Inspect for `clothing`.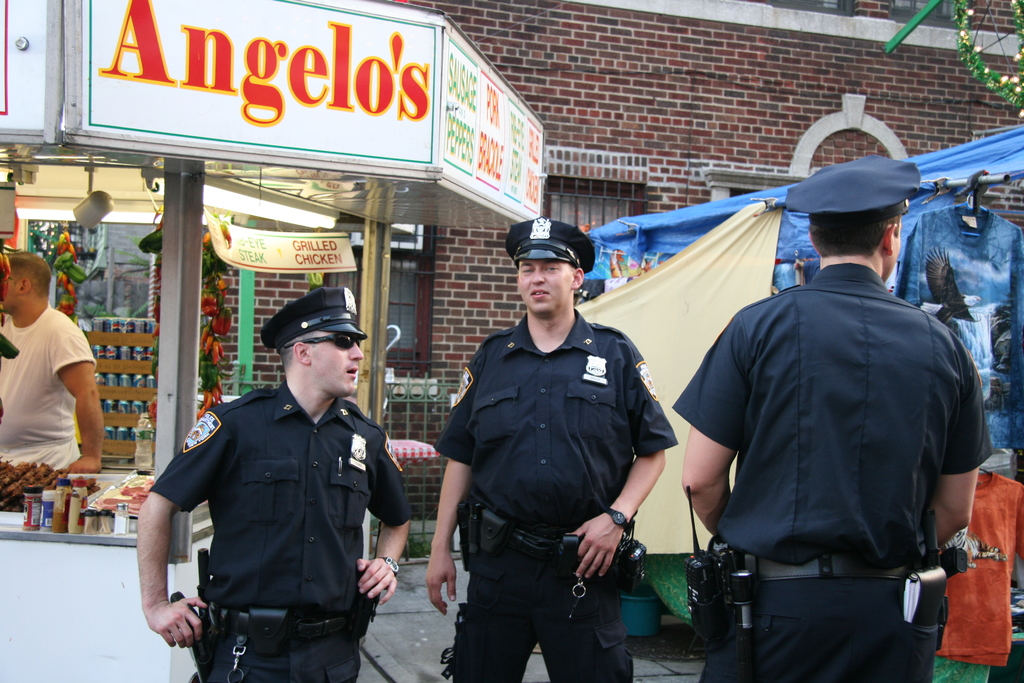
Inspection: [0,307,95,475].
